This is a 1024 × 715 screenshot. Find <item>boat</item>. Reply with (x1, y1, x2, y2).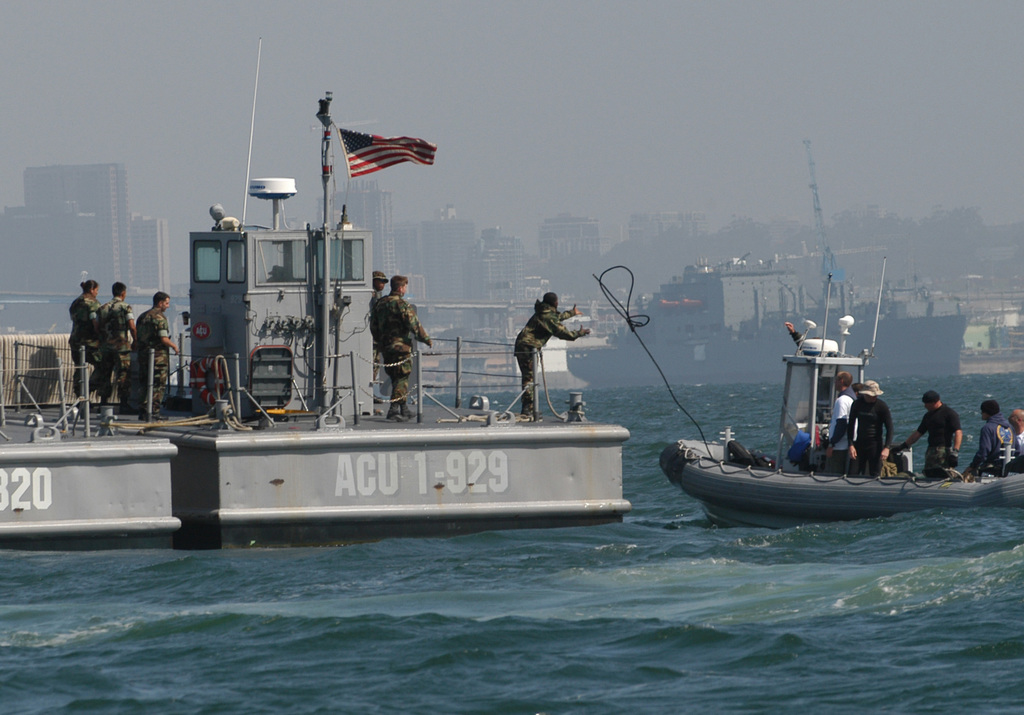
(655, 239, 971, 531).
